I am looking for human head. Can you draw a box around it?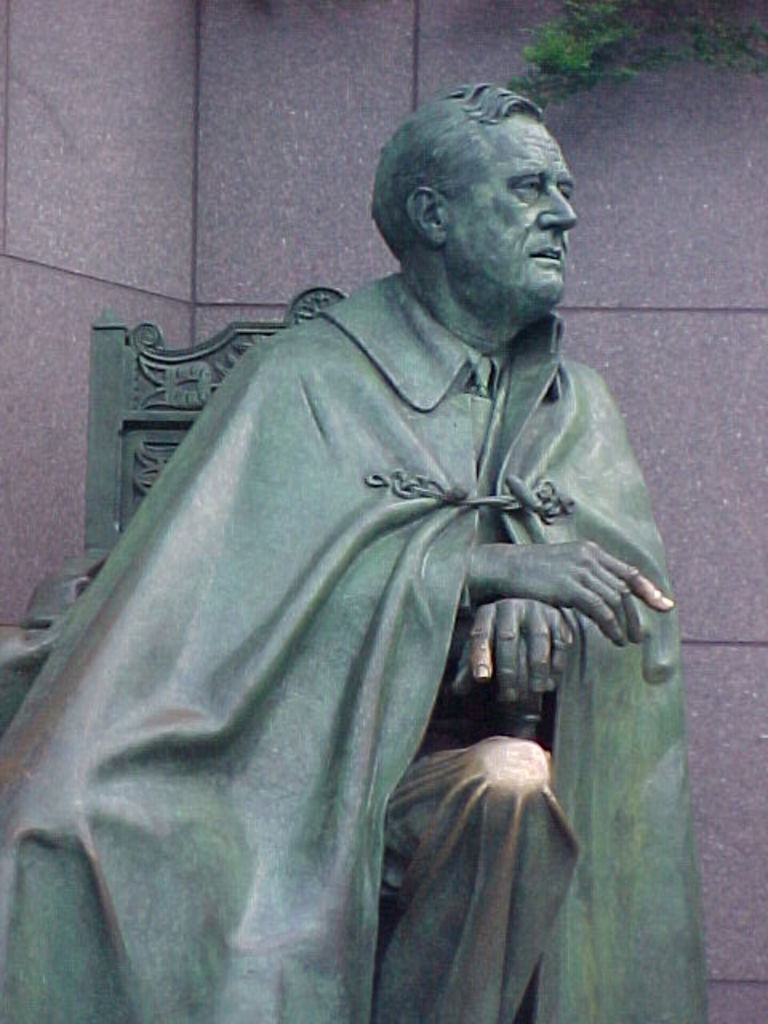
Sure, the bounding box is 336/80/589/338.
